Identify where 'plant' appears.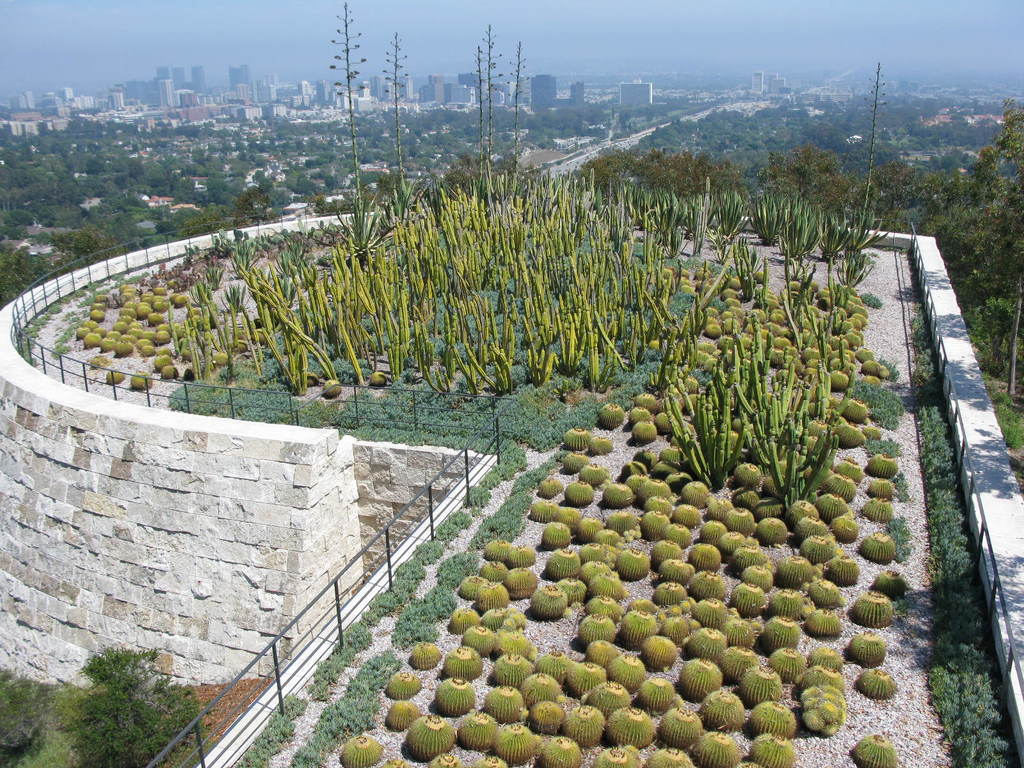
Appears at [784, 189, 825, 257].
